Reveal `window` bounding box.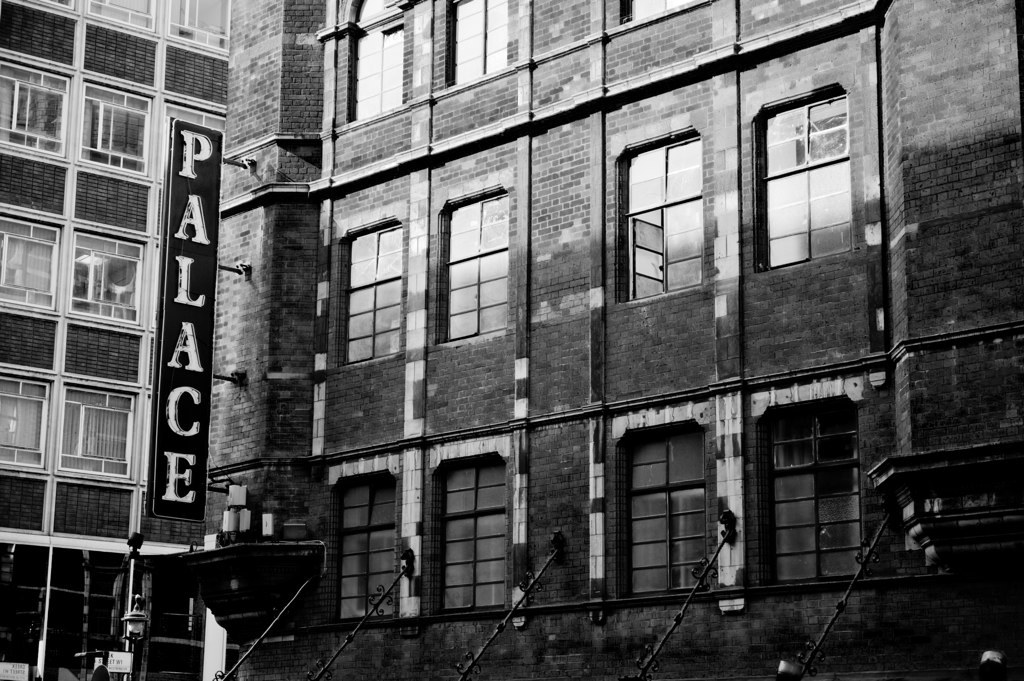
Revealed: pyautogui.locateOnScreen(617, 135, 703, 300).
